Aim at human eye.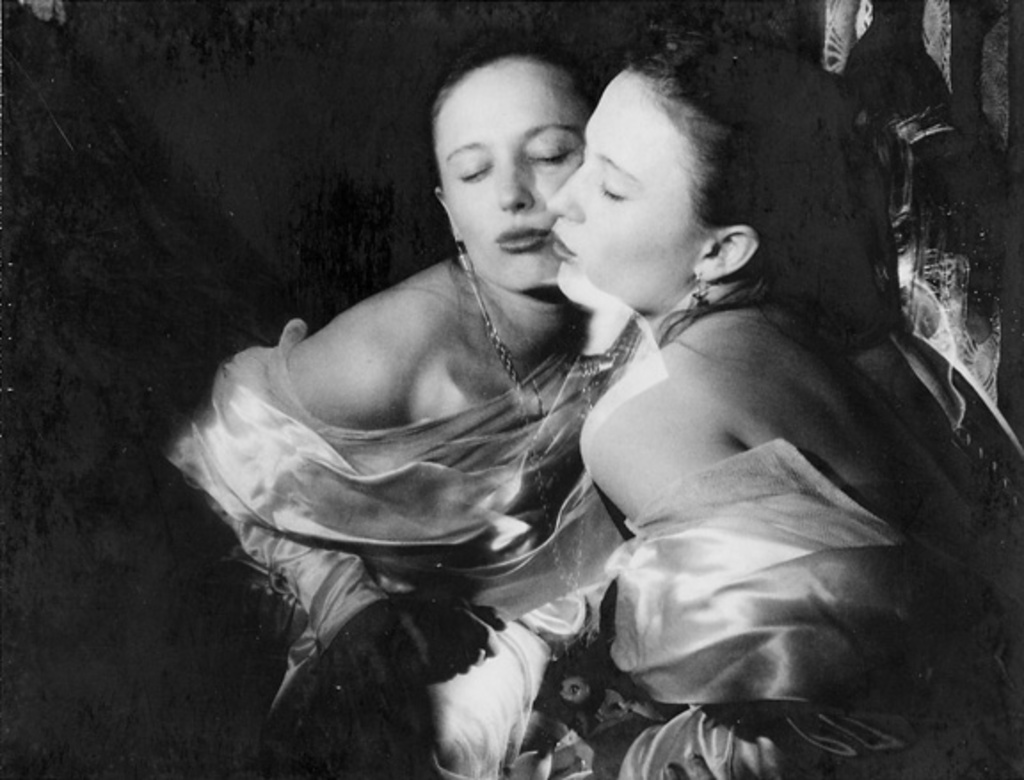
Aimed at bbox=(457, 155, 494, 188).
